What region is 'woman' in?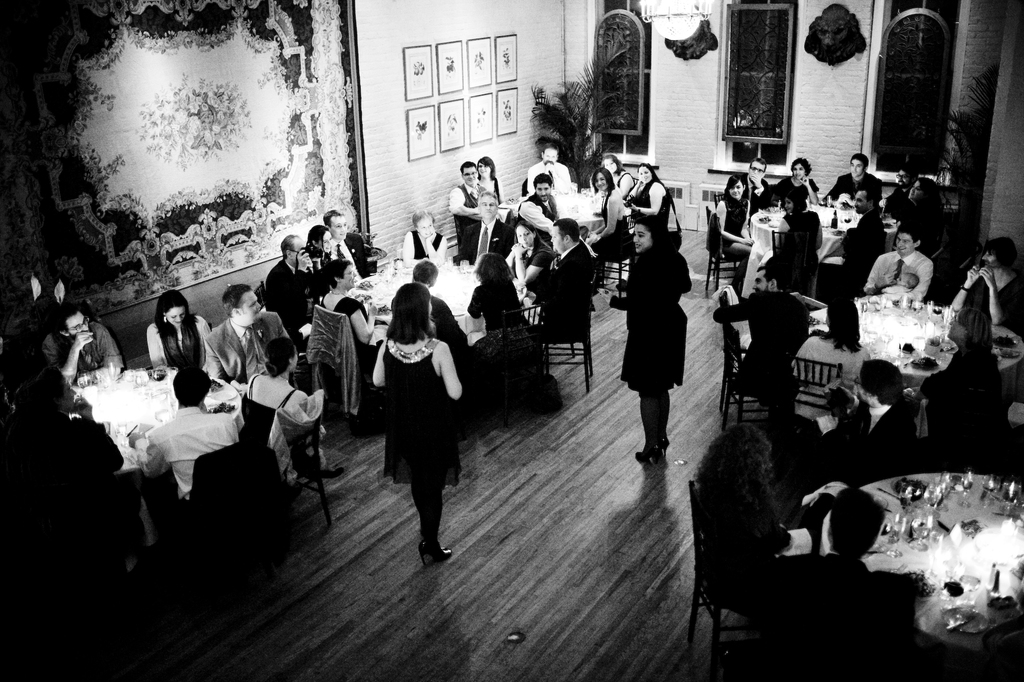
707:168:760:292.
